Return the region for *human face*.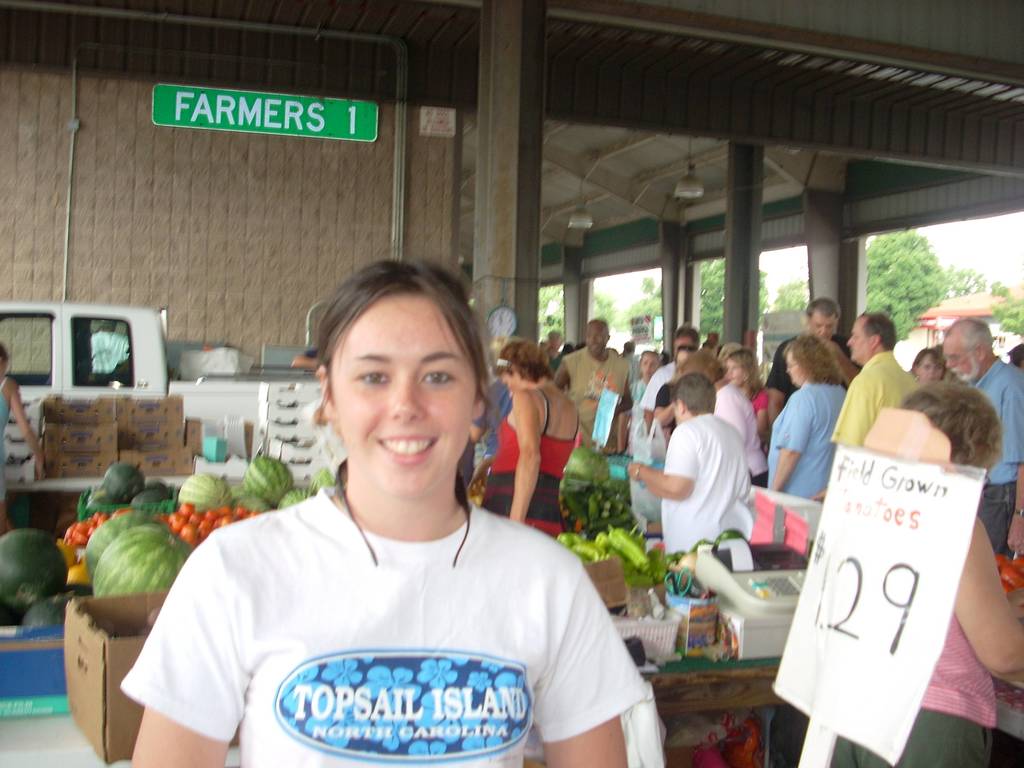
pyautogui.locateOnScreen(331, 291, 491, 503).
